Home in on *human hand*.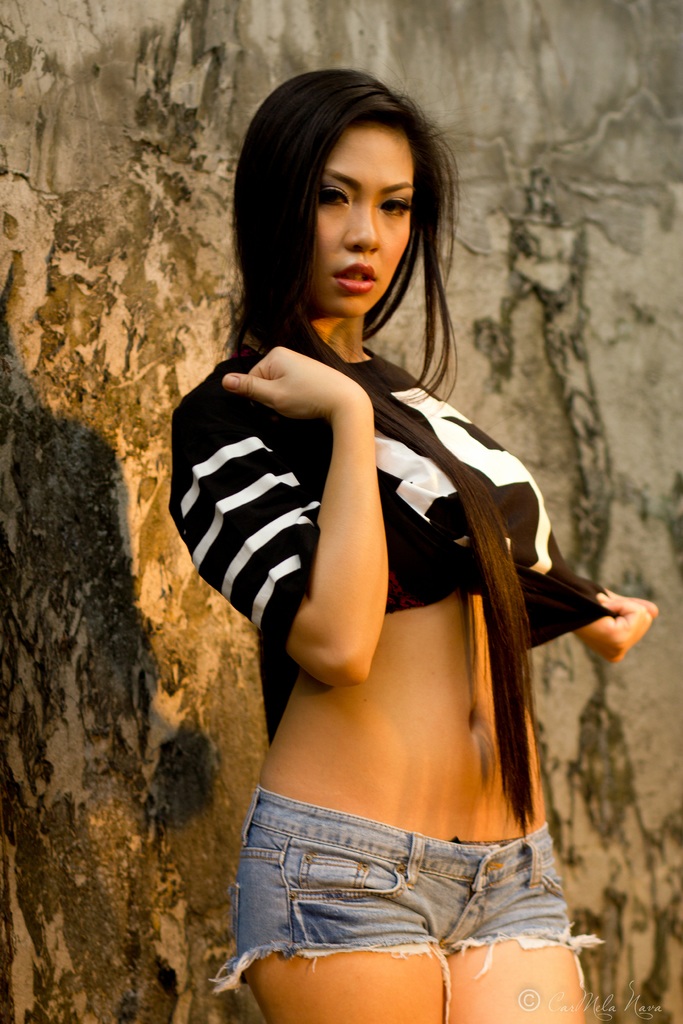
Homed in at (left=573, top=588, right=661, bottom=668).
